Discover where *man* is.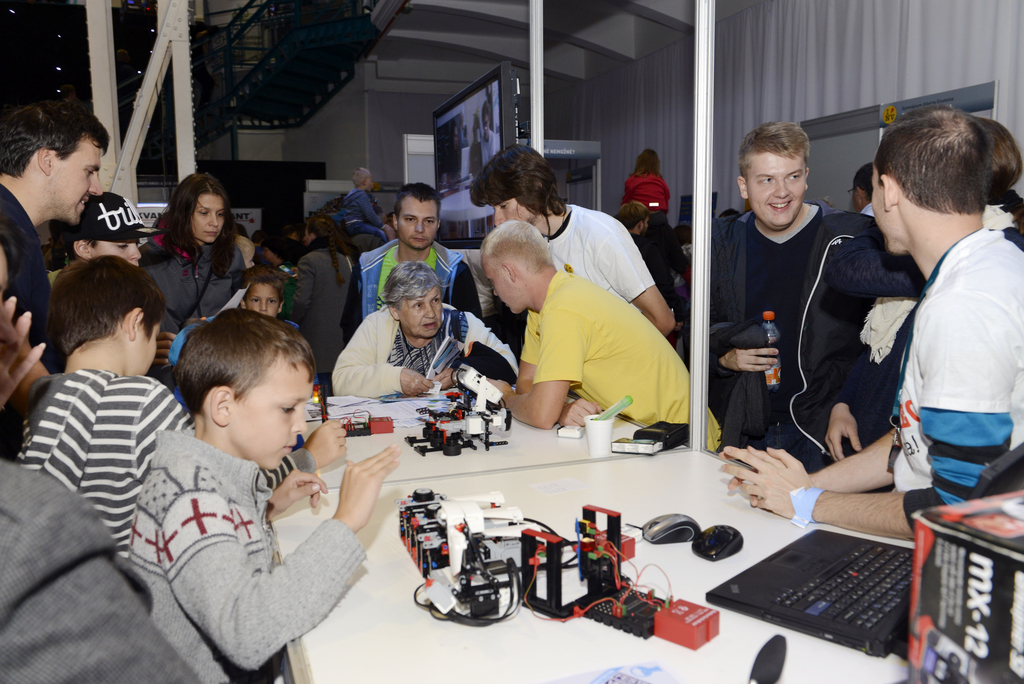
Discovered at (468, 143, 676, 337).
